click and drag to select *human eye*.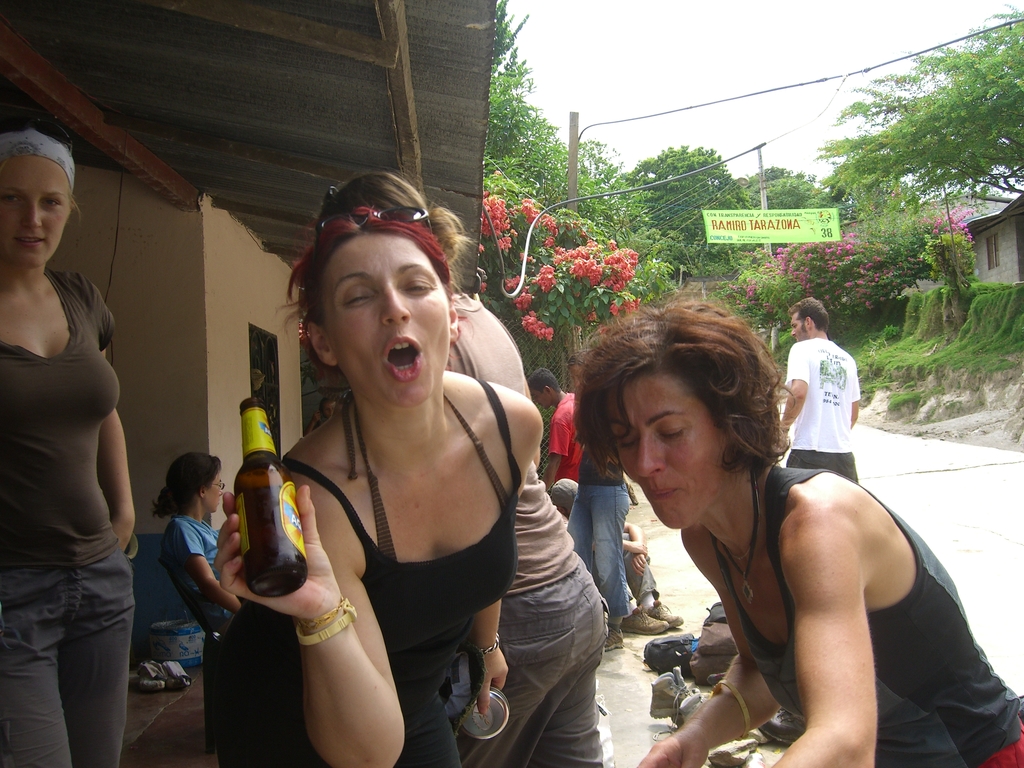
Selection: select_region(0, 190, 22, 204).
